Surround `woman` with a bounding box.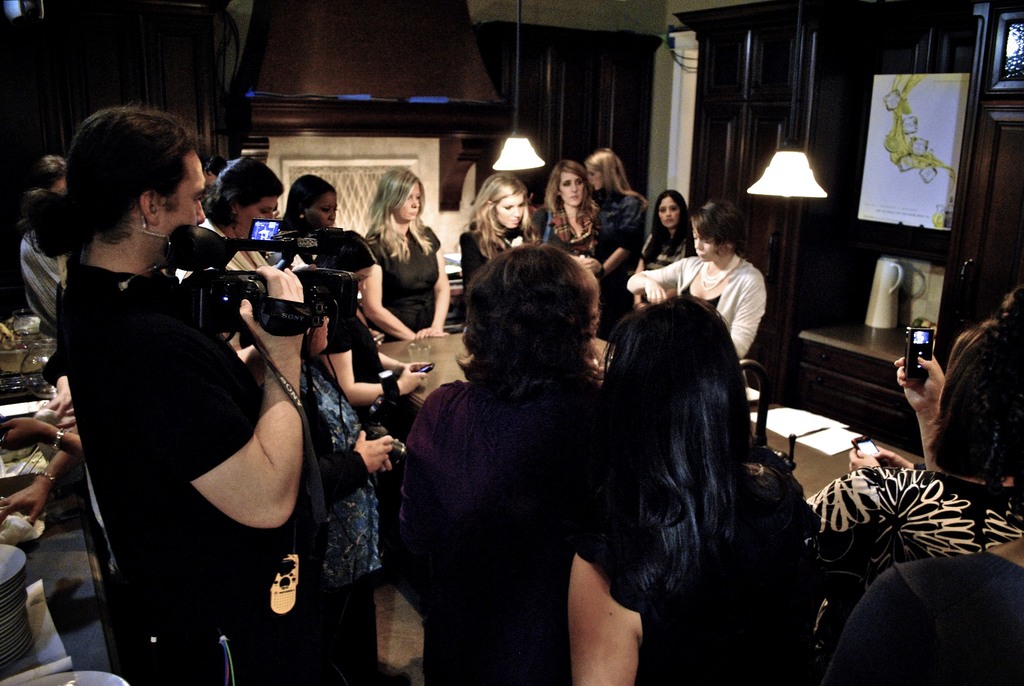
box=[178, 158, 287, 274].
